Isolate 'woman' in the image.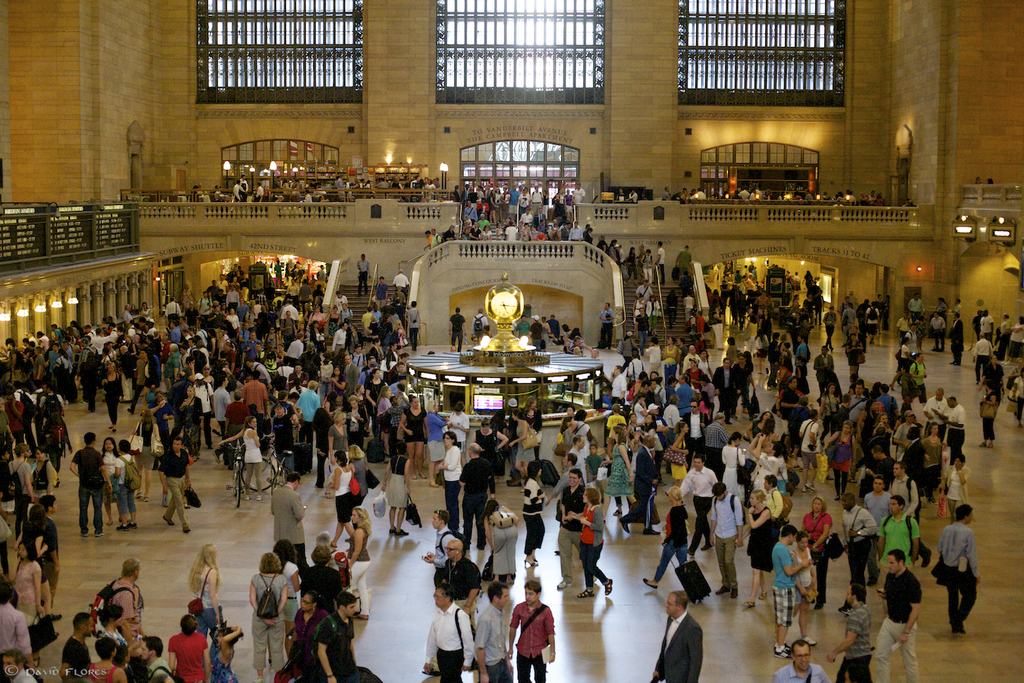
Isolated region: 330,414,350,463.
